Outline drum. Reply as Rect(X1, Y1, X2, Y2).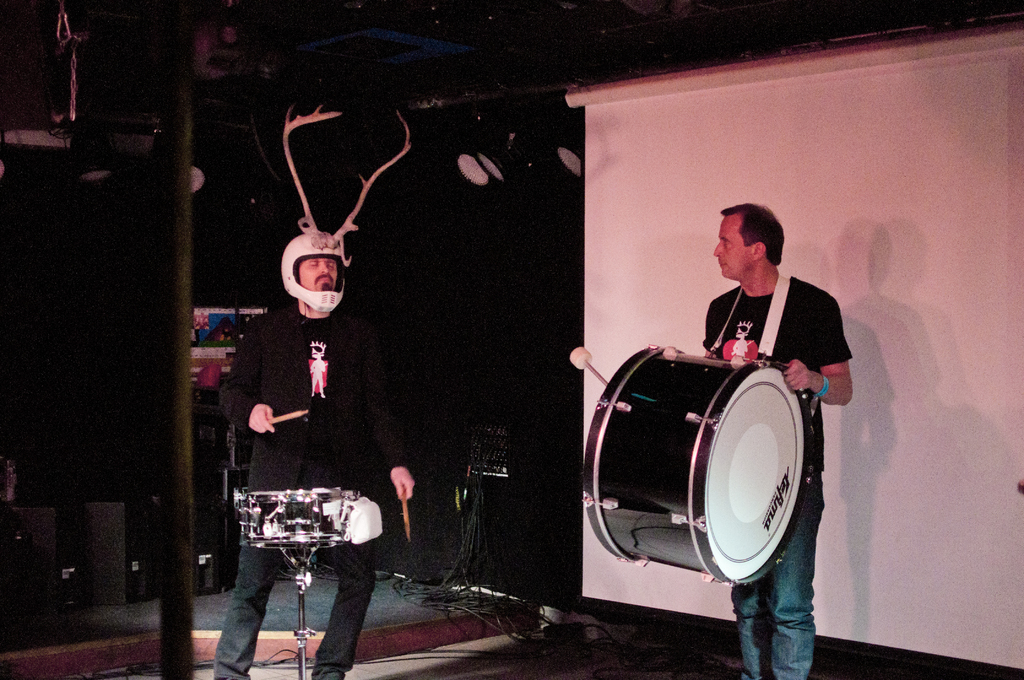
Rect(570, 295, 835, 582).
